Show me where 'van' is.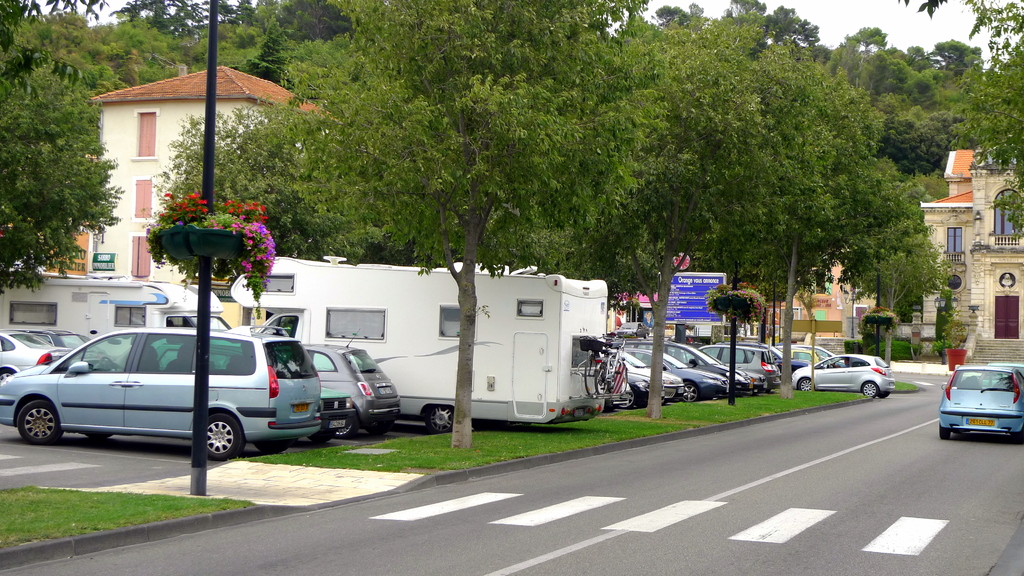
'van' is at box=[0, 322, 326, 460].
